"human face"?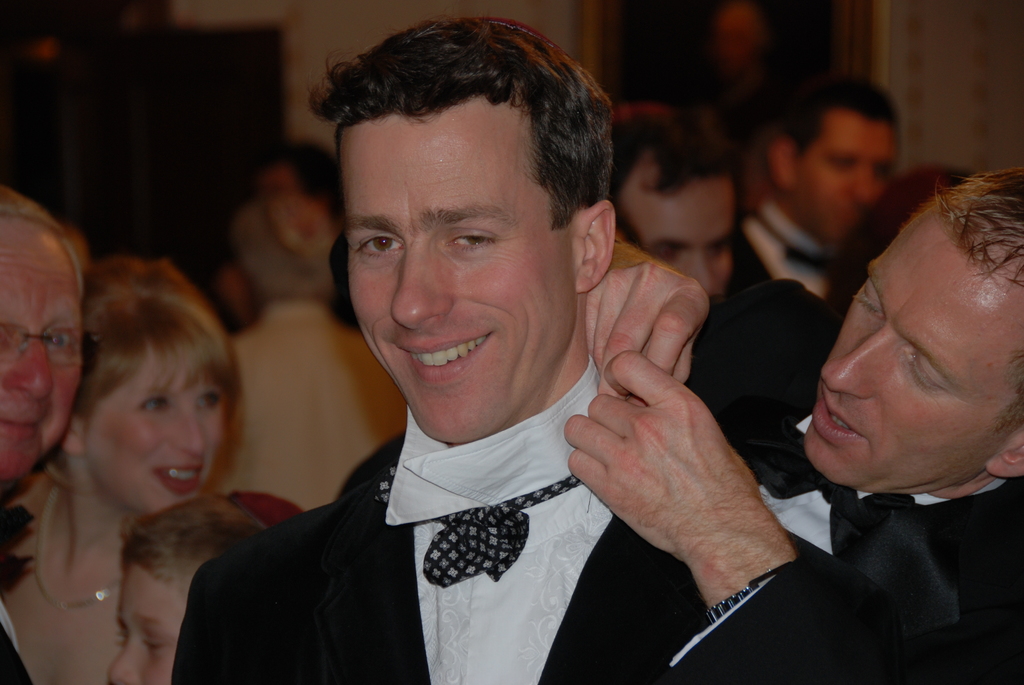
BBox(1, 222, 82, 479)
